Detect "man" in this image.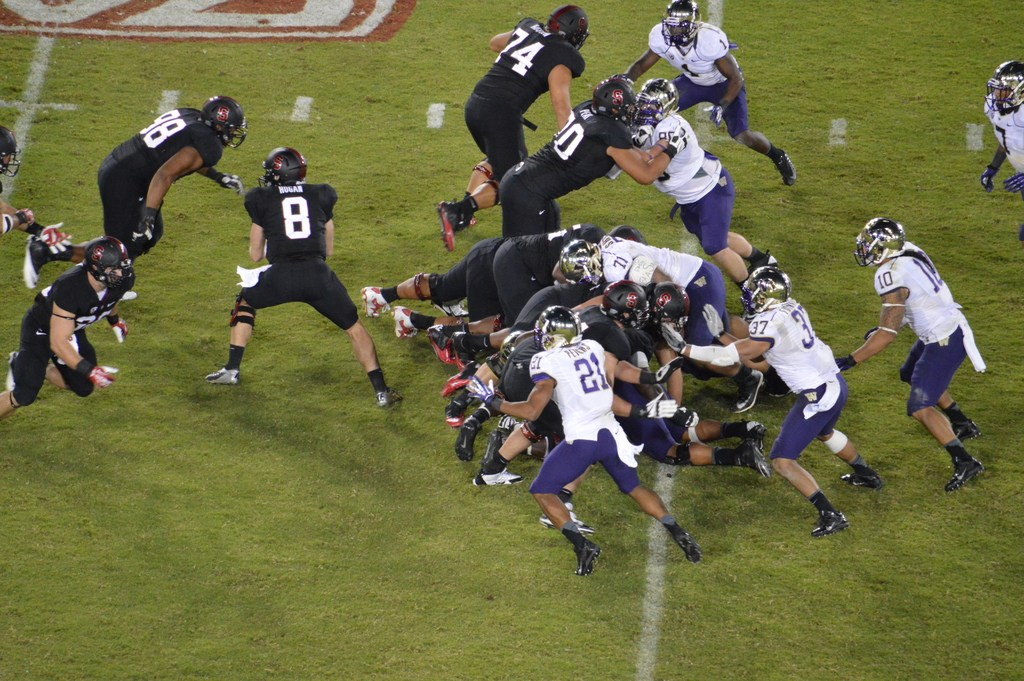
Detection: 26:92:246:297.
